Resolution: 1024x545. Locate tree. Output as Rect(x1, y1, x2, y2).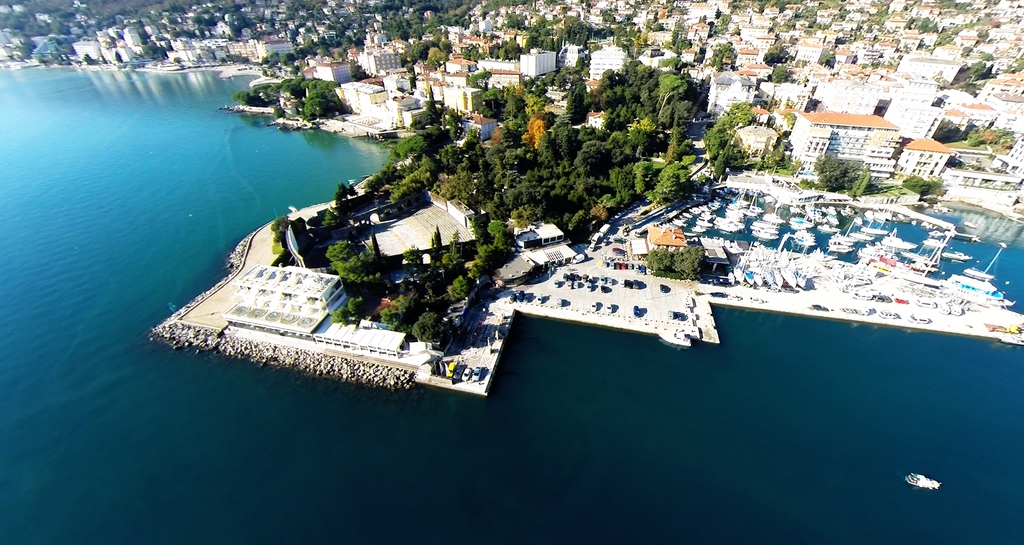
Rect(624, 147, 664, 198).
